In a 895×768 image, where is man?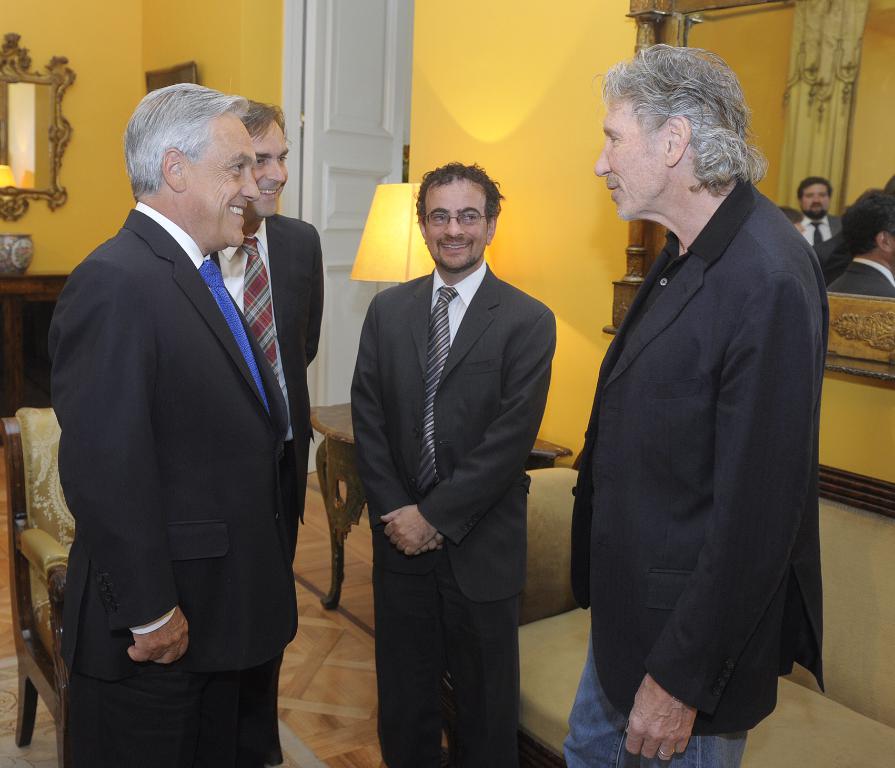
(left=200, top=96, right=323, bottom=652).
